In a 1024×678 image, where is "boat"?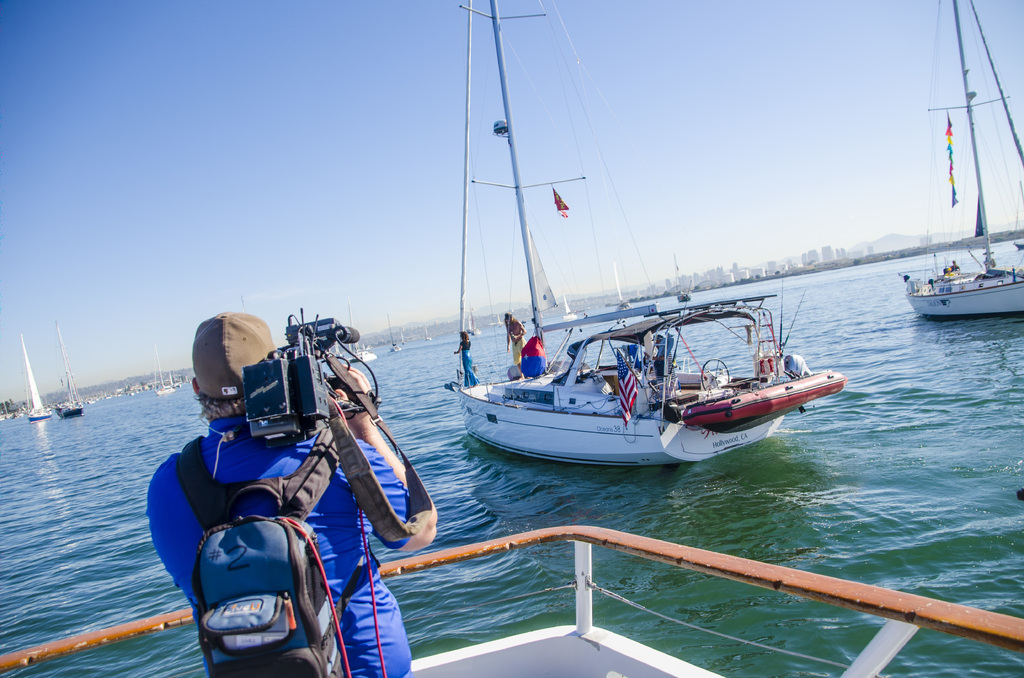
x1=387, y1=311, x2=401, y2=353.
